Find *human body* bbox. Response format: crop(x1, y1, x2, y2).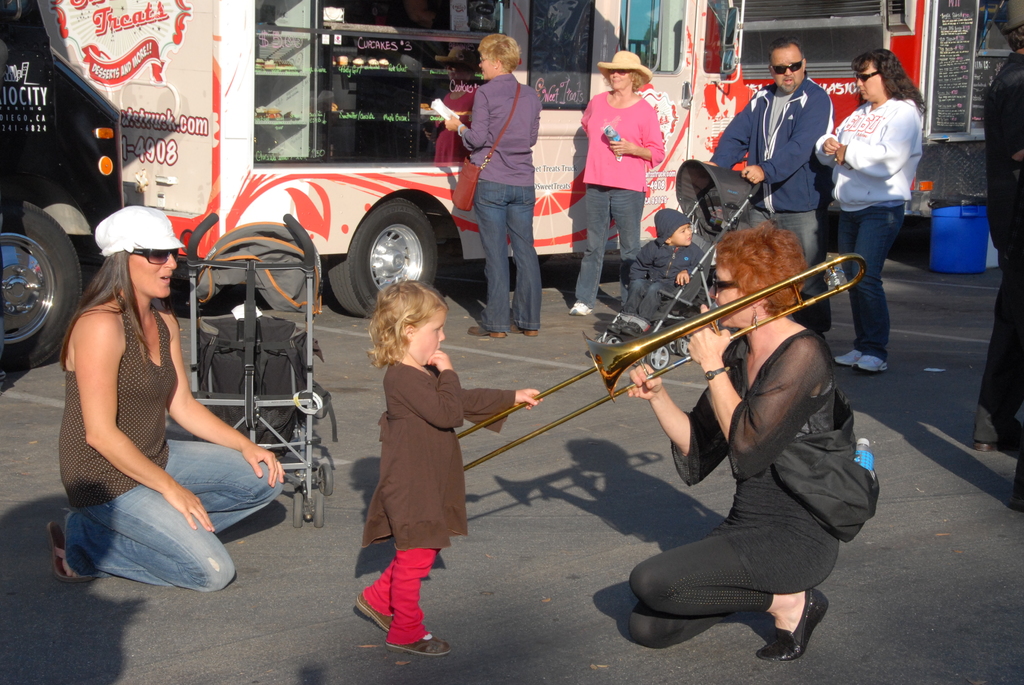
crop(350, 347, 543, 657).
